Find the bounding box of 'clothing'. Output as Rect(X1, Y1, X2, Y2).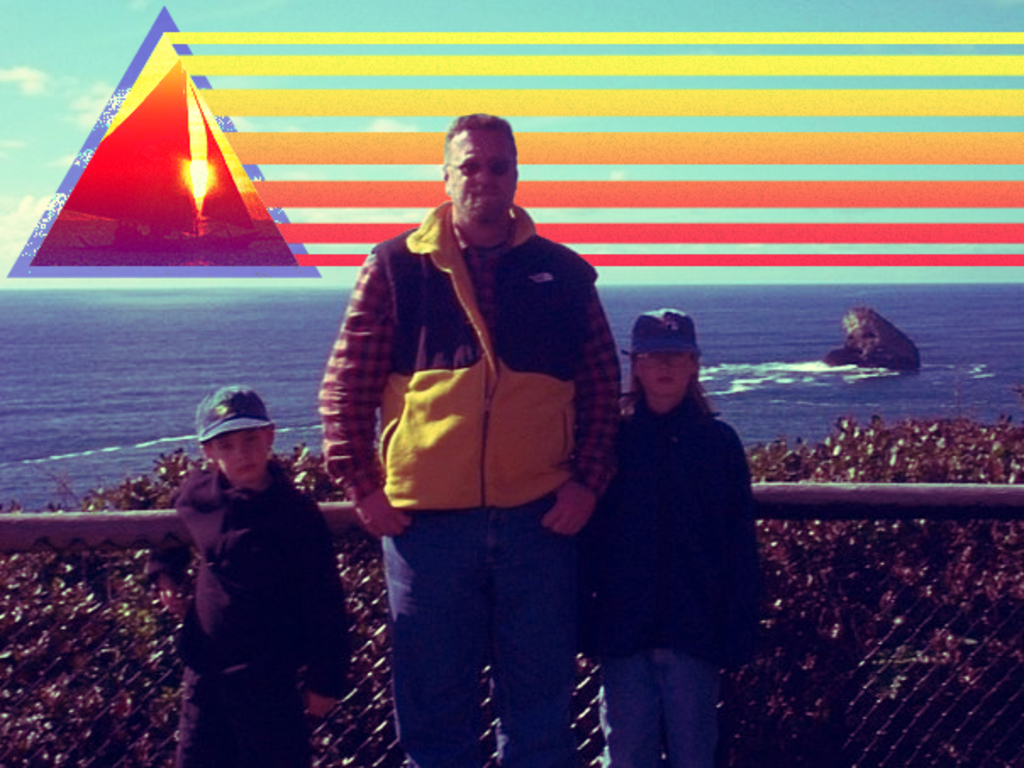
Rect(144, 458, 346, 765).
